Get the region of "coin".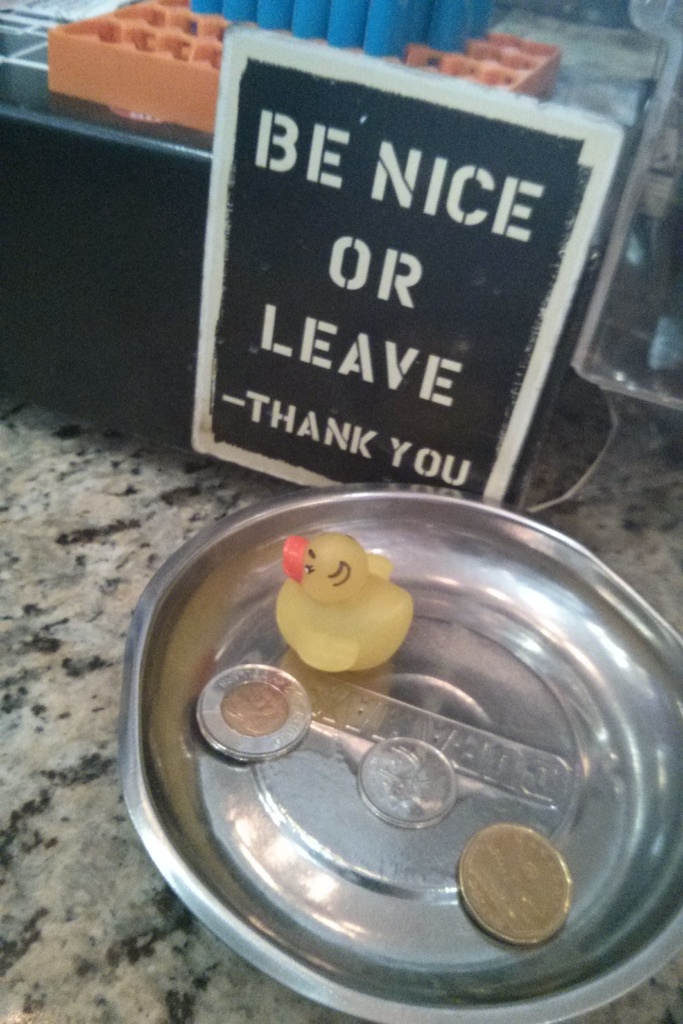
BBox(454, 820, 577, 946).
